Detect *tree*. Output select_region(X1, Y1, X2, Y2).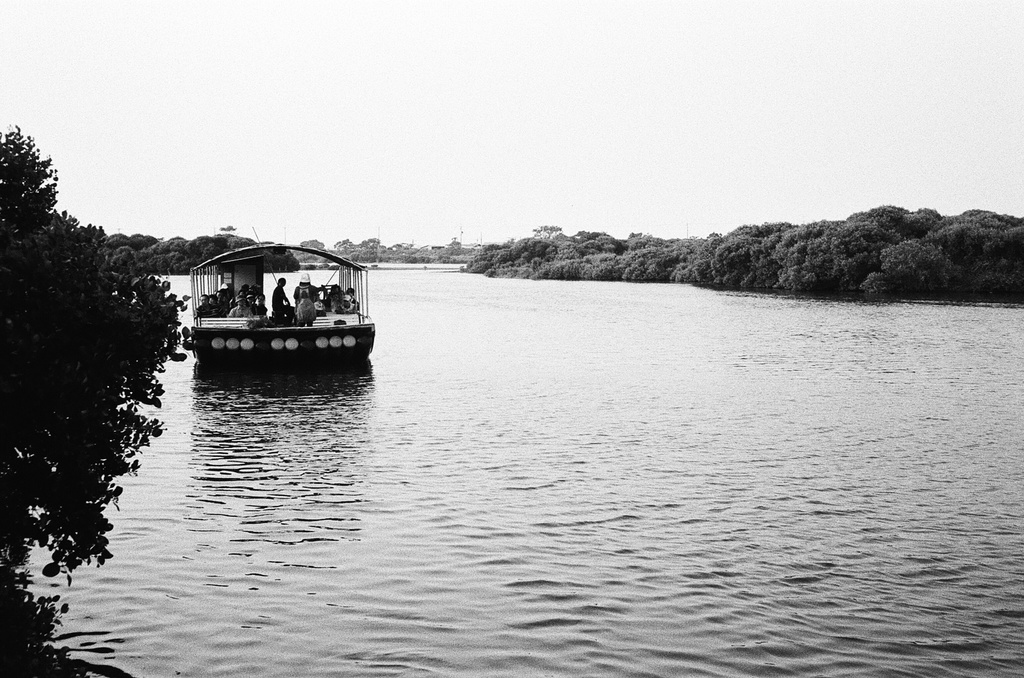
select_region(105, 235, 298, 281).
